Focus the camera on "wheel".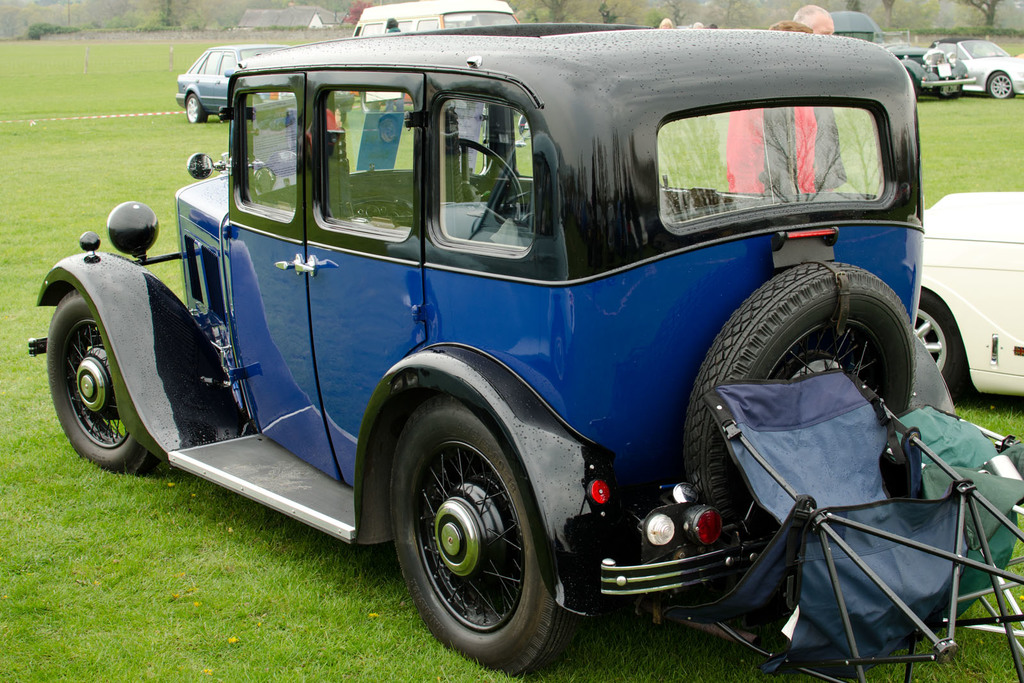
Focus region: bbox=(913, 294, 955, 389).
